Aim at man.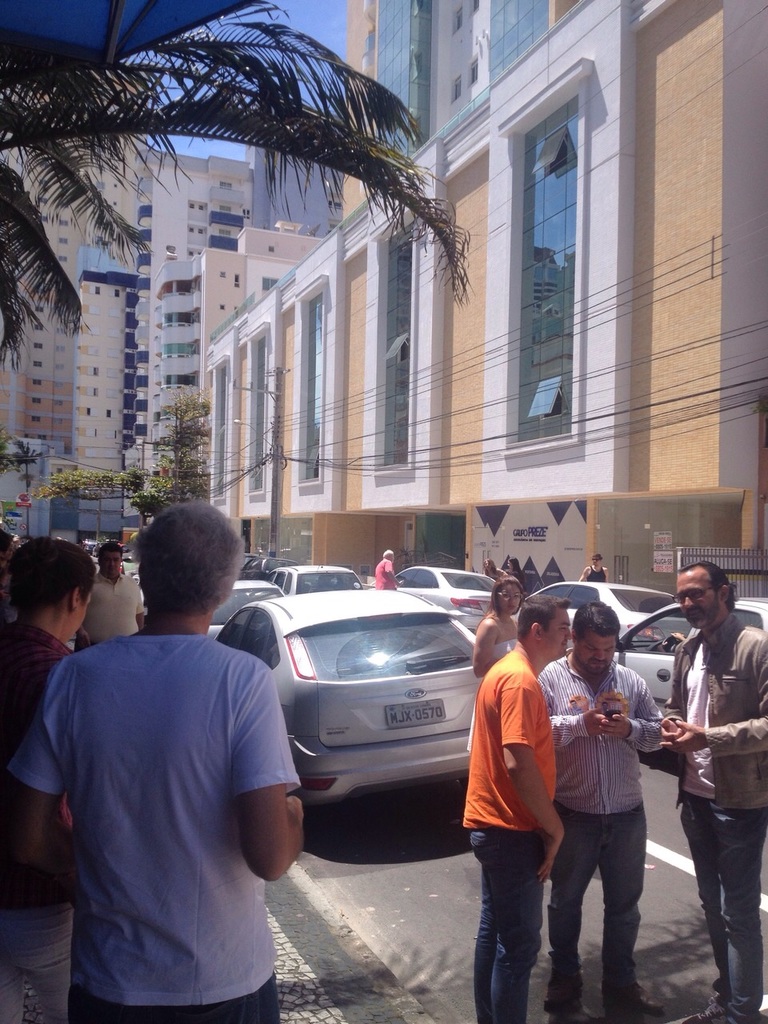
Aimed at {"x1": 458, "y1": 594, "x2": 570, "y2": 1023}.
